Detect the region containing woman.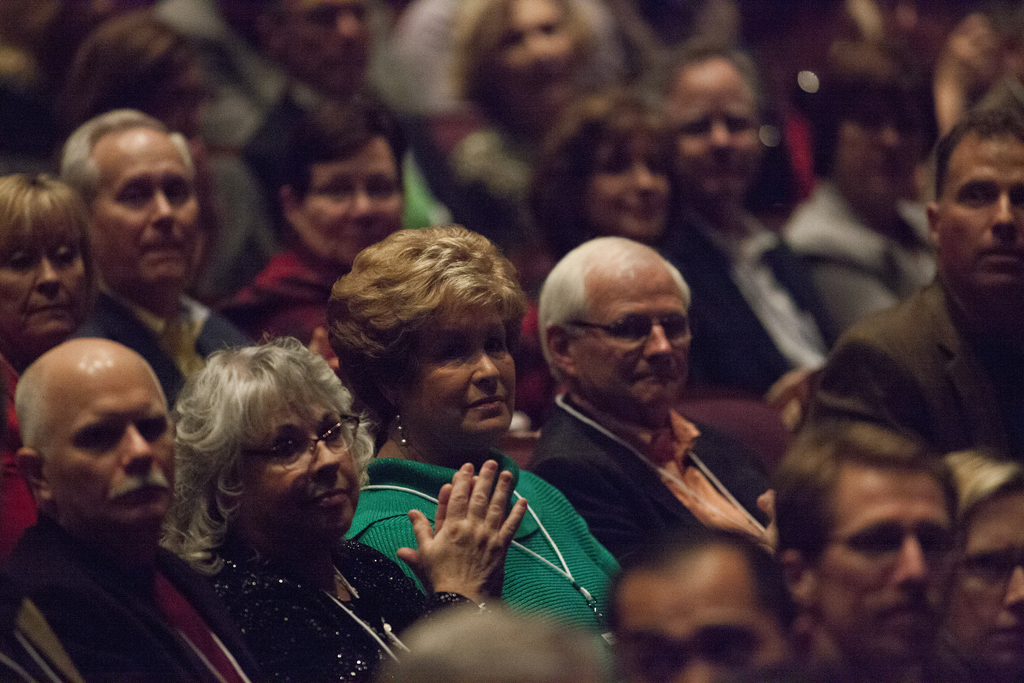
344, 231, 636, 682.
